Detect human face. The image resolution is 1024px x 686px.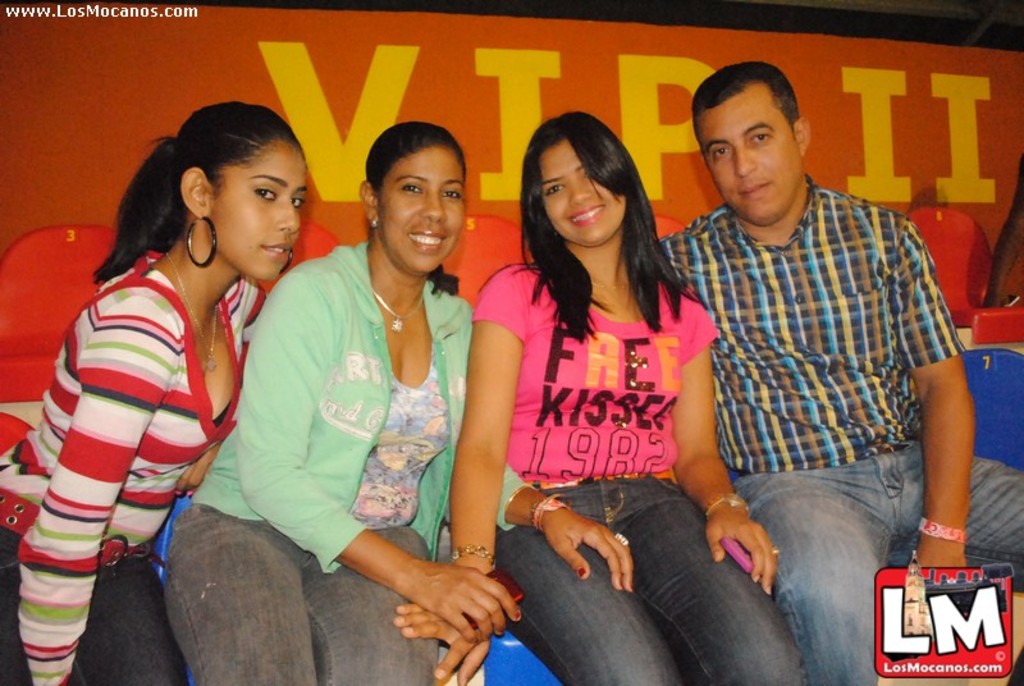
bbox=(541, 138, 626, 251).
